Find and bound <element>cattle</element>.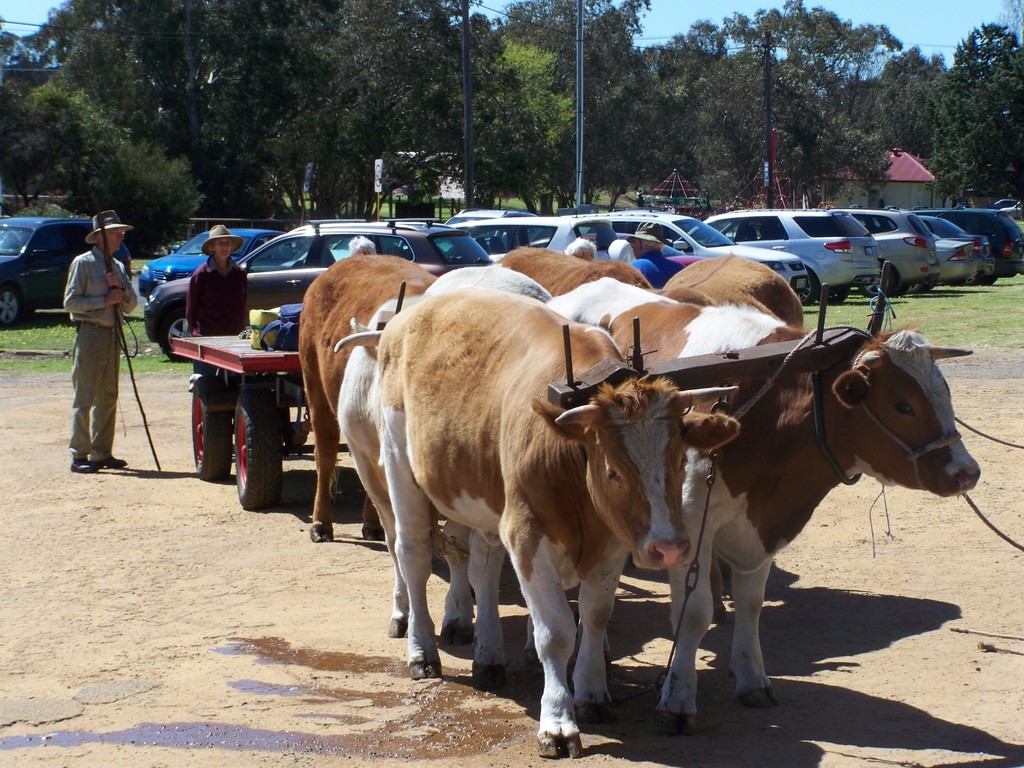
Bound: rect(529, 275, 982, 724).
